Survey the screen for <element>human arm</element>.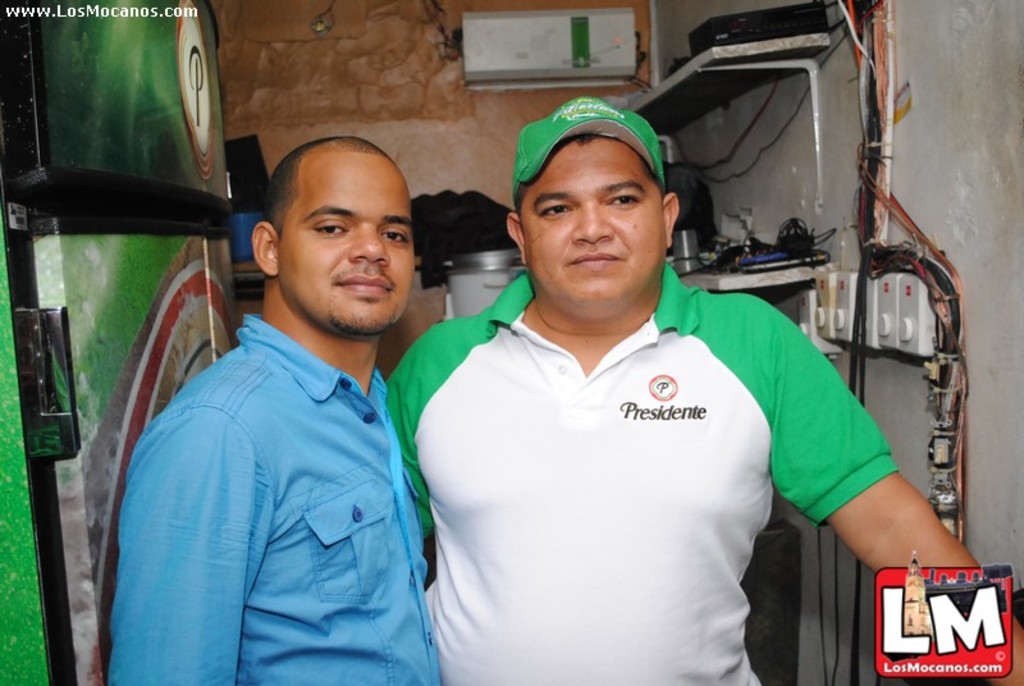
Survey found: select_region(727, 293, 978, 625).
